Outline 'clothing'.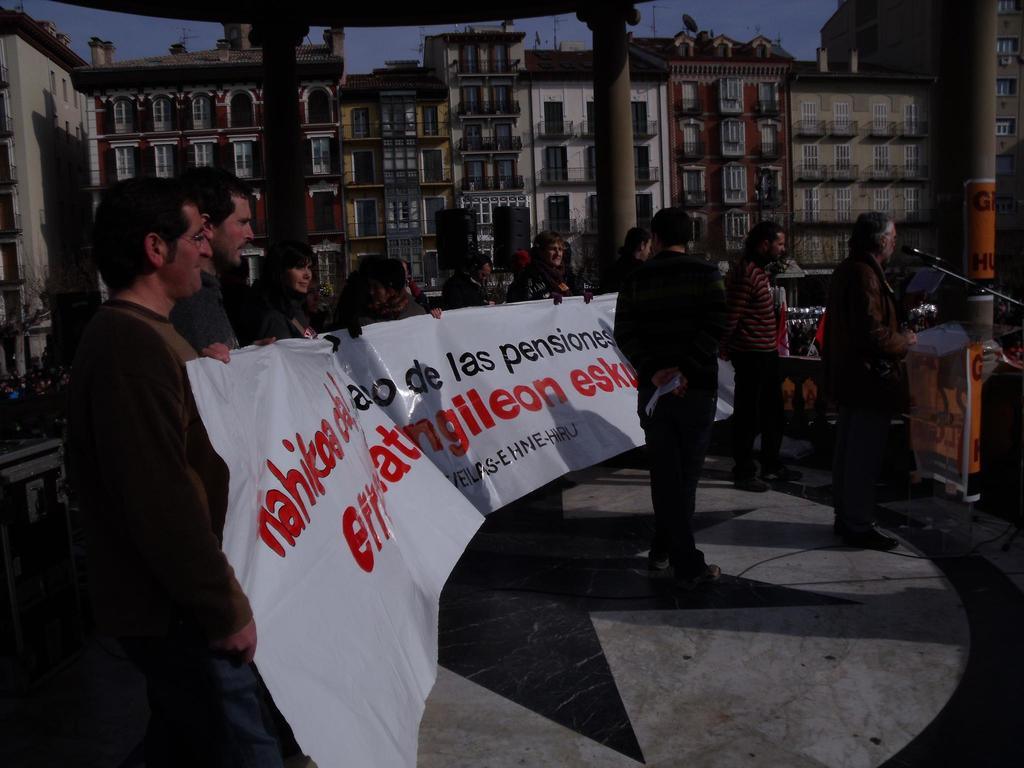
Outline: detection(818, 252, 904, 544).
